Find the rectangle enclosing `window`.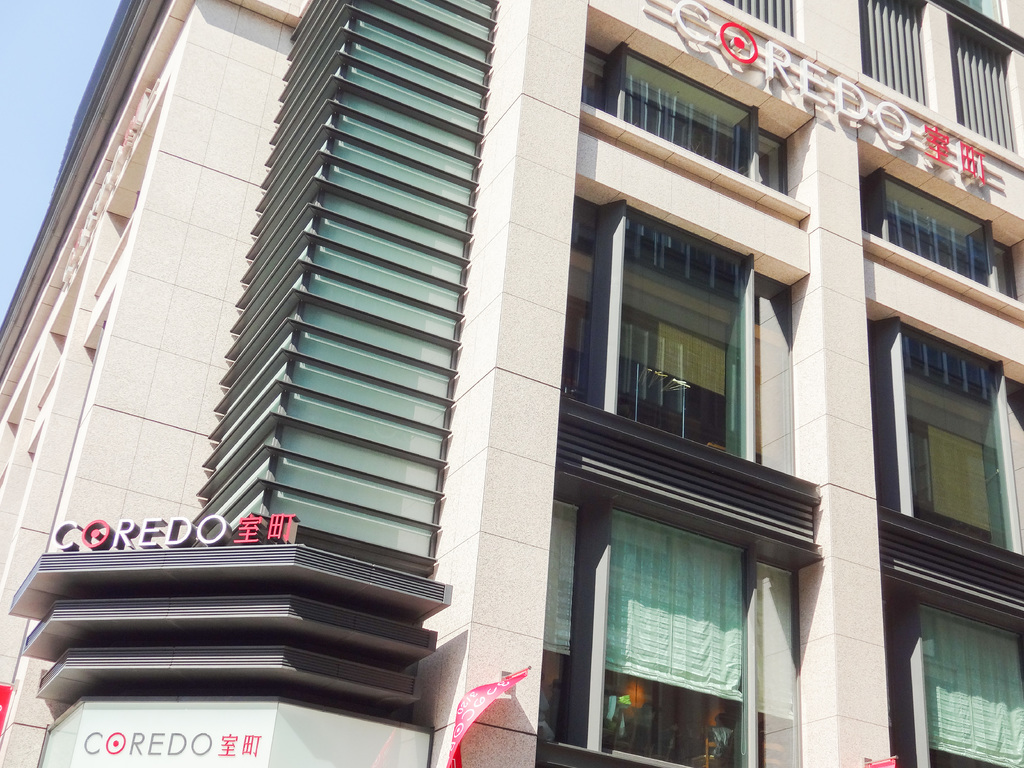
locate(578, 0, 810, 204).
